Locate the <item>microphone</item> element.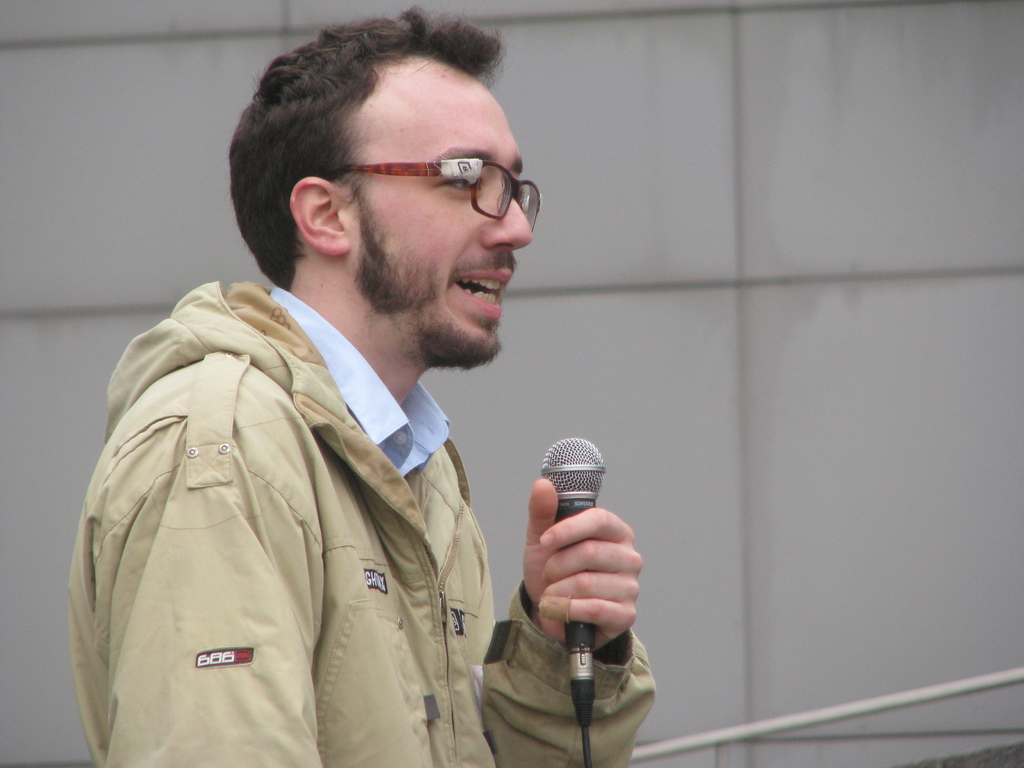
Element bbox: bbox=[544, 432, 605, 730].
